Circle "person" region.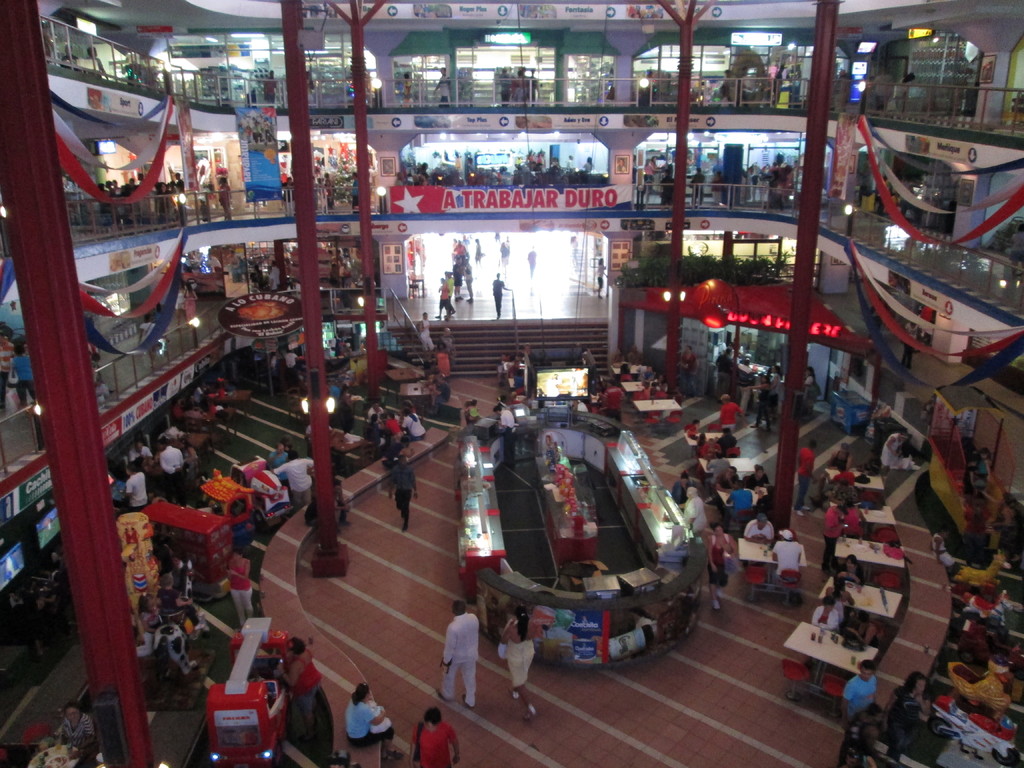
Region: 705 525 732 606.
